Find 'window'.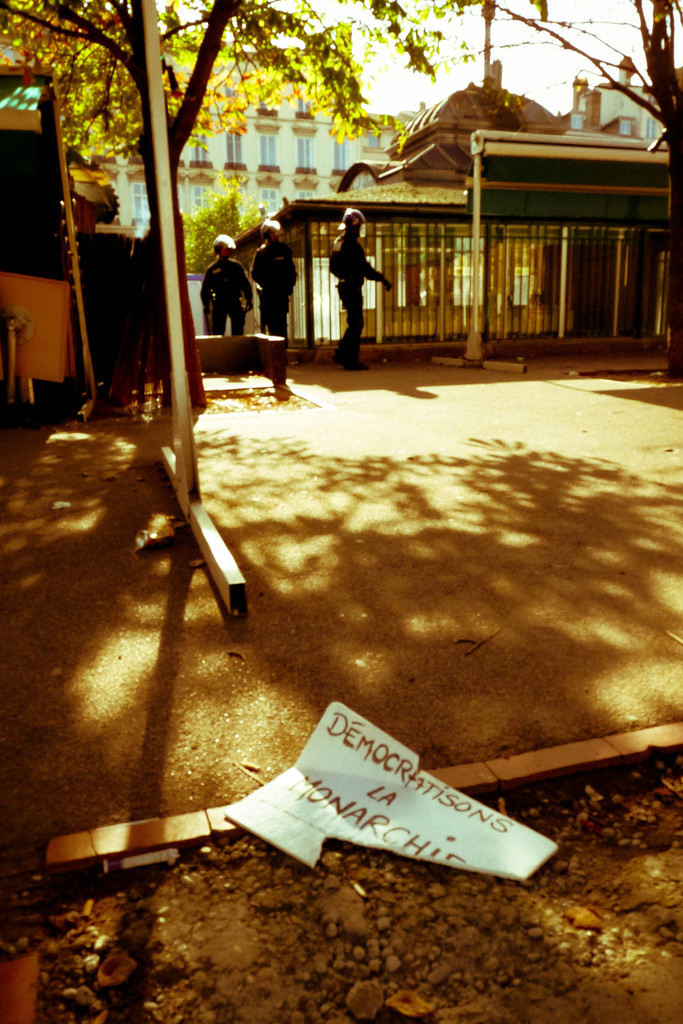
BBox(331, 141, 347, 170).
